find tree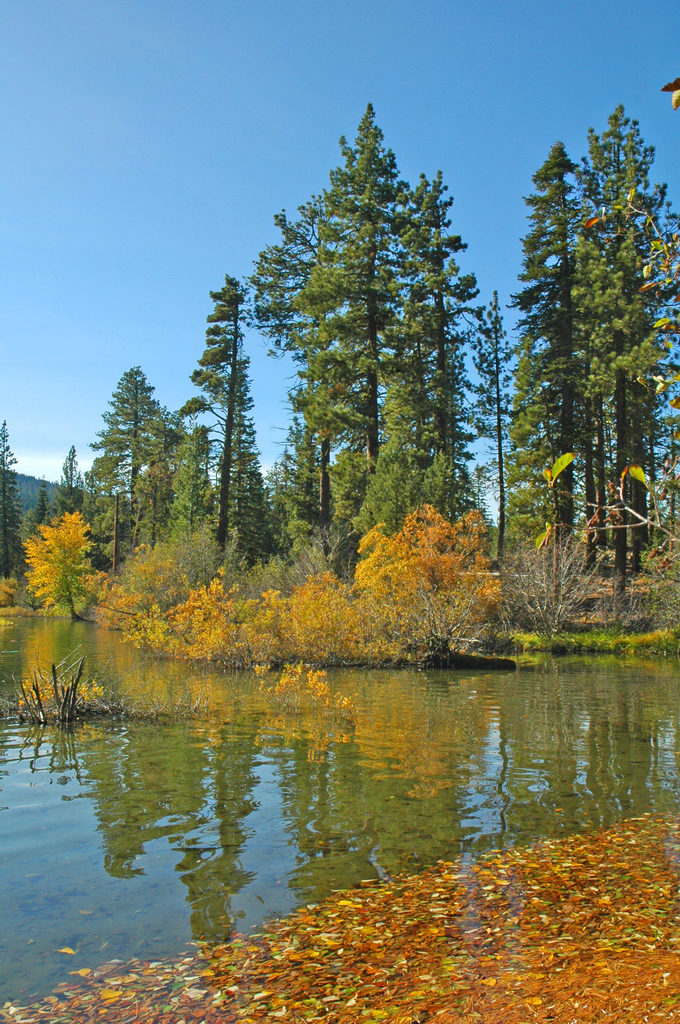
rect(142, 424, 227, 662)
